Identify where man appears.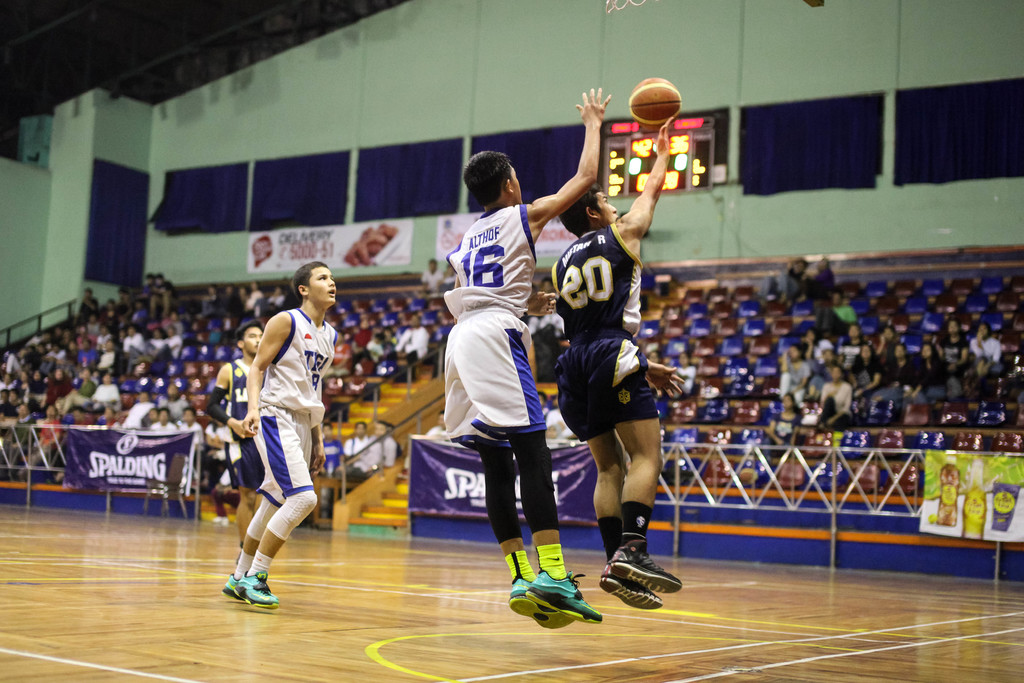
Appears at (199,317,265,551).
